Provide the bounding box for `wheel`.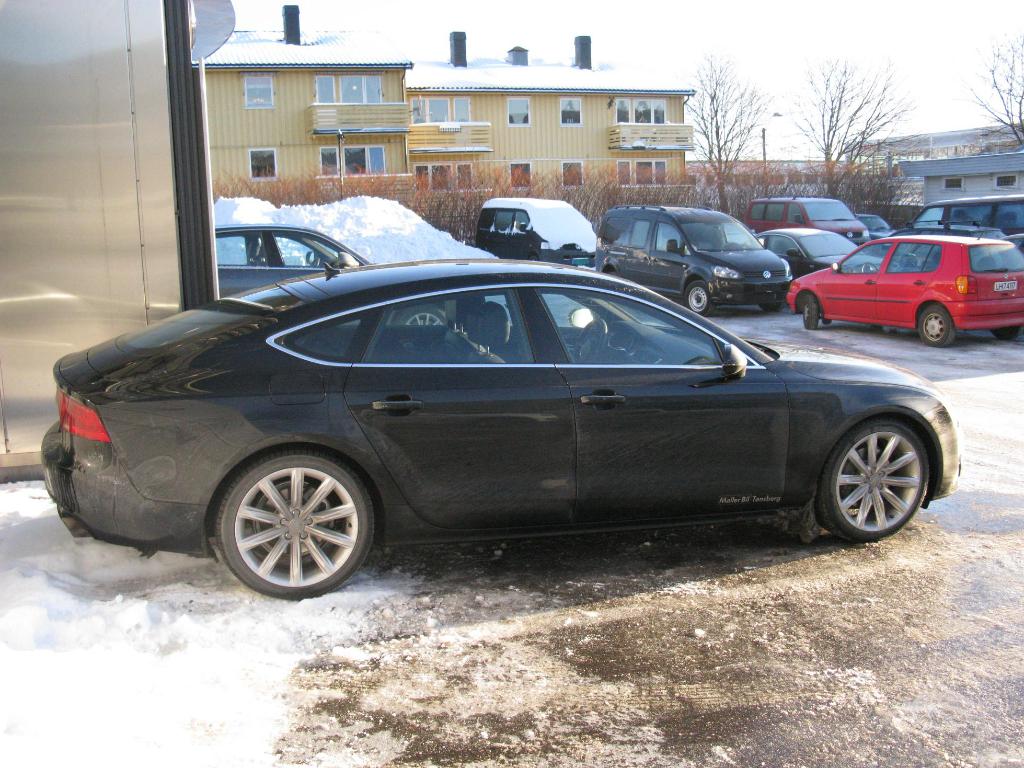
left=679, top=279, right=716, bottom=320.
